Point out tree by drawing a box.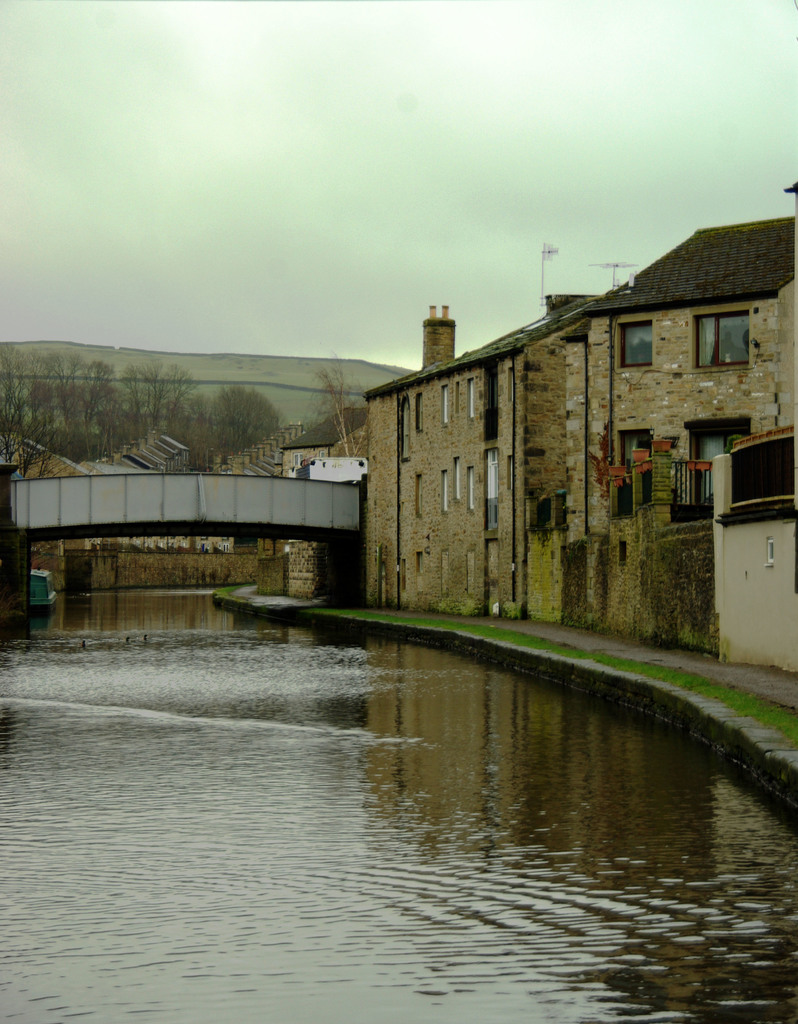
rect(297, 349, 371, 461).
